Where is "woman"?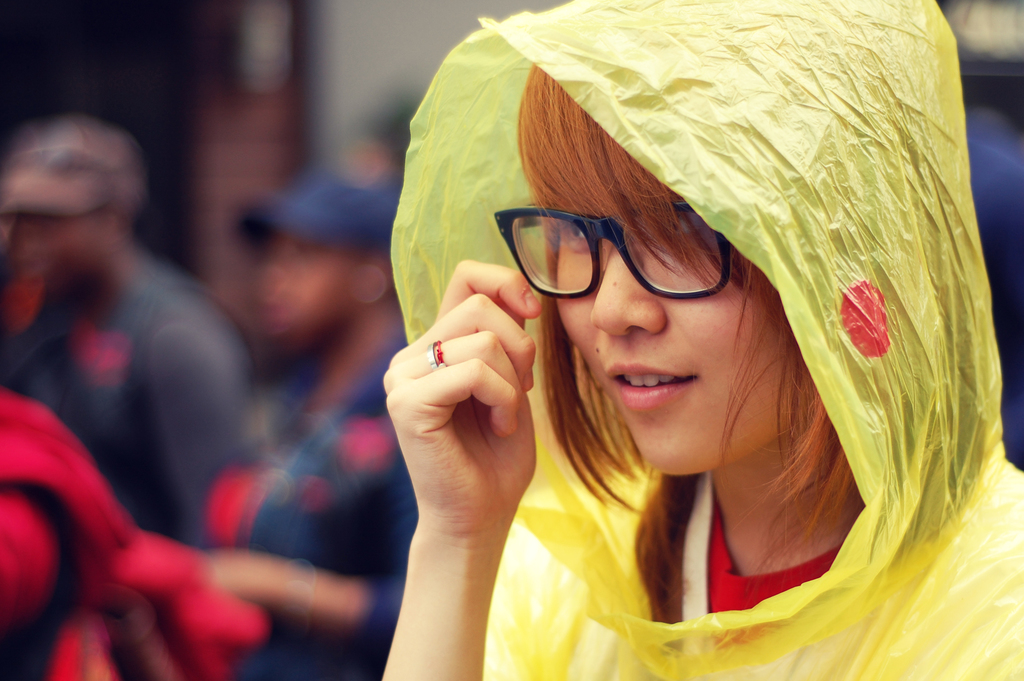
Rect(383, 0, 1023, 680).
